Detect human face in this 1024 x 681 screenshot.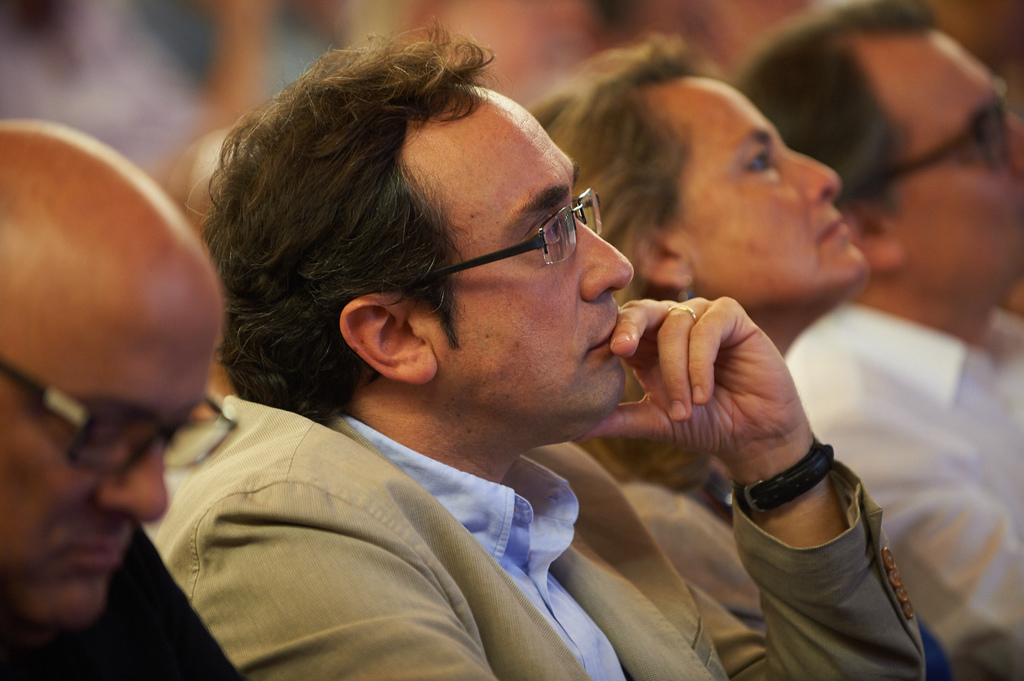
Detection: (left=663, top=71, right=873, bottom=293).
